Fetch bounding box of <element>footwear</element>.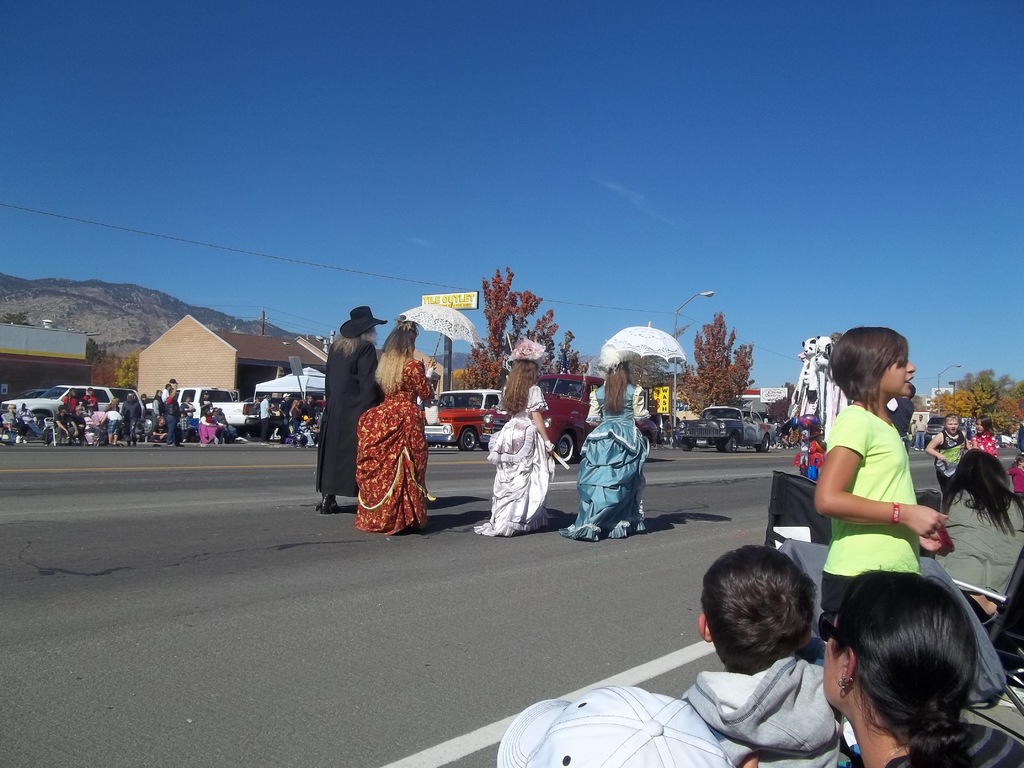
Bbox: 149,440,154,442.
